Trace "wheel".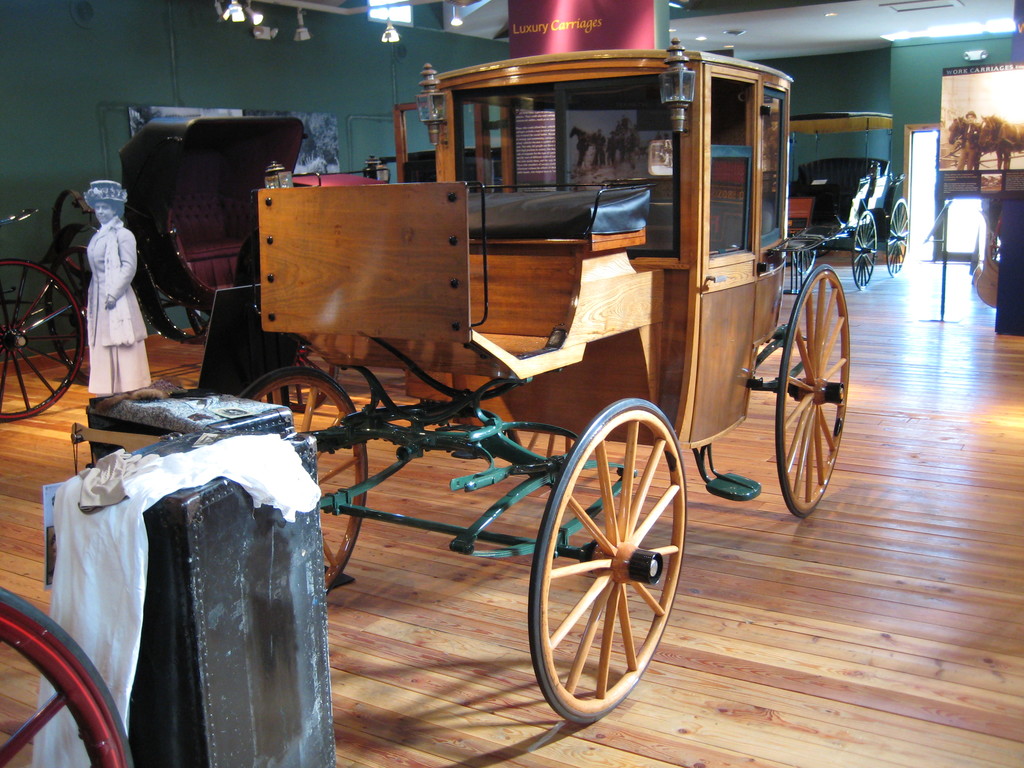
Traced to Rect(1, 260, 81, 420).
